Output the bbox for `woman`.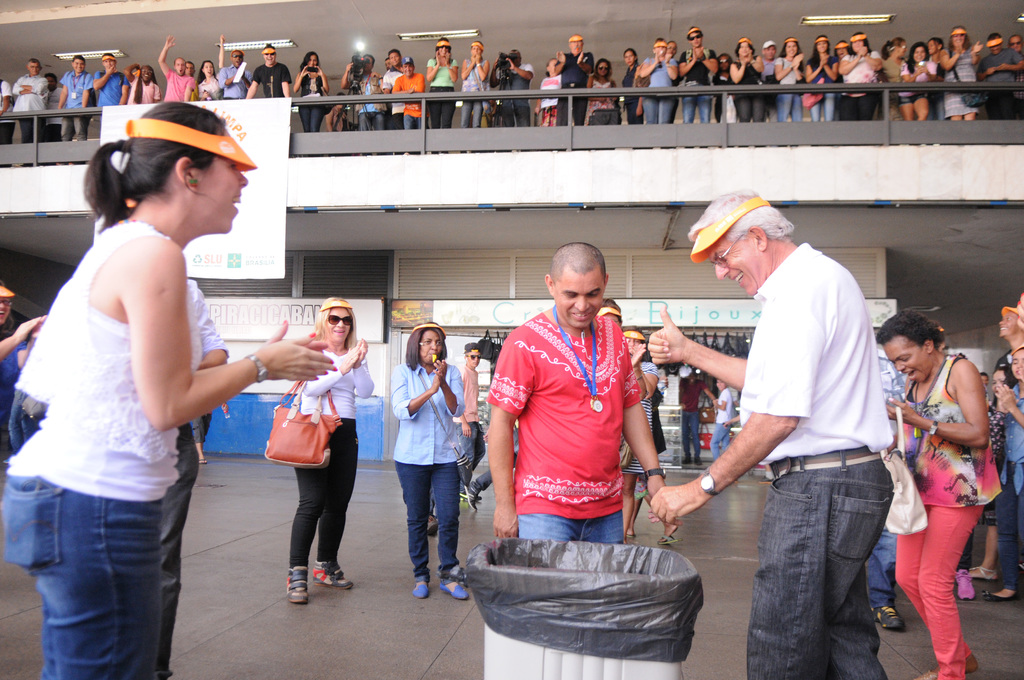
x1=876 y1=310 x2=1001 y2=679.
